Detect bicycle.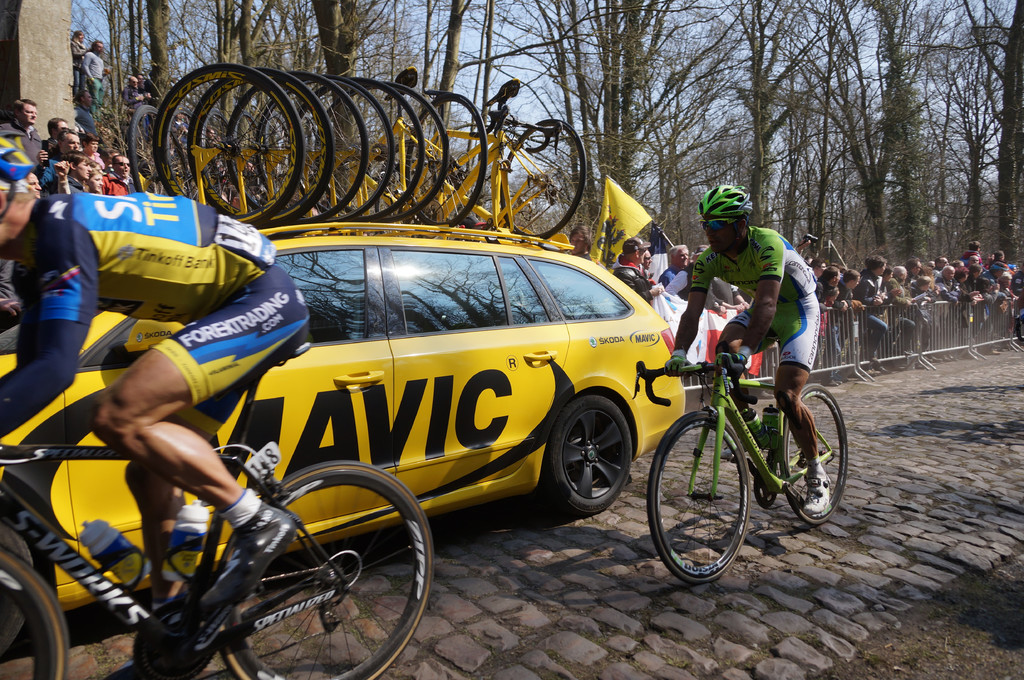
Detected at left=335, top=79, right=431, bottom=222.
